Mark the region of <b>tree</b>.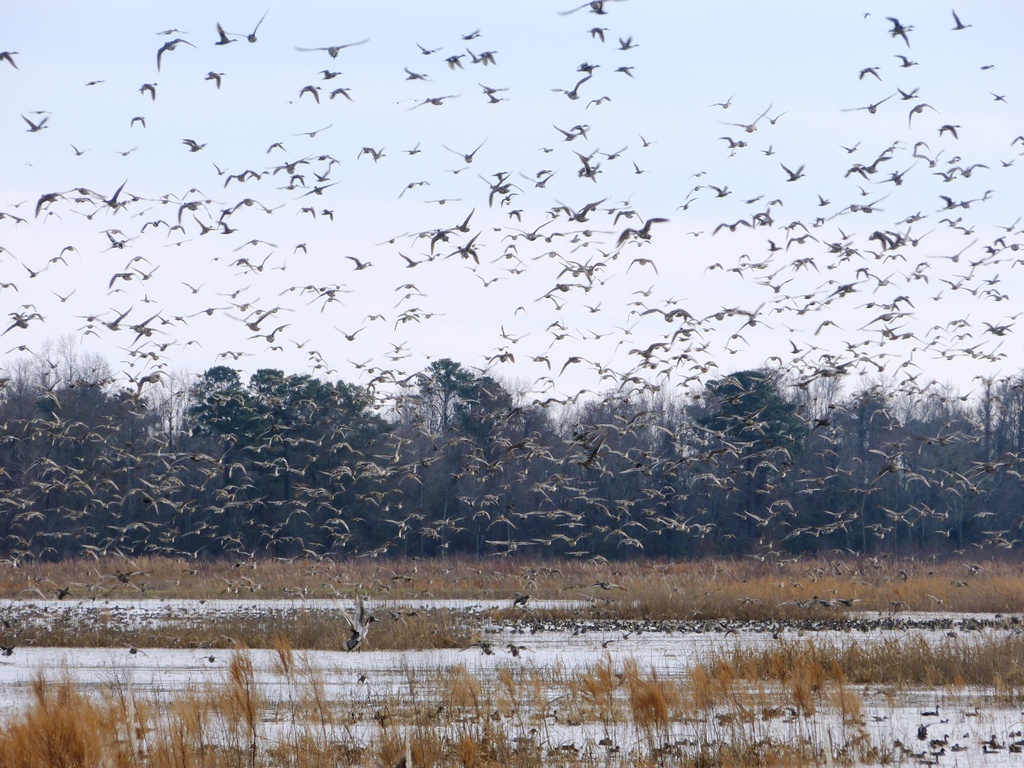
Region: bbox=[677, 367, 804, 541].
